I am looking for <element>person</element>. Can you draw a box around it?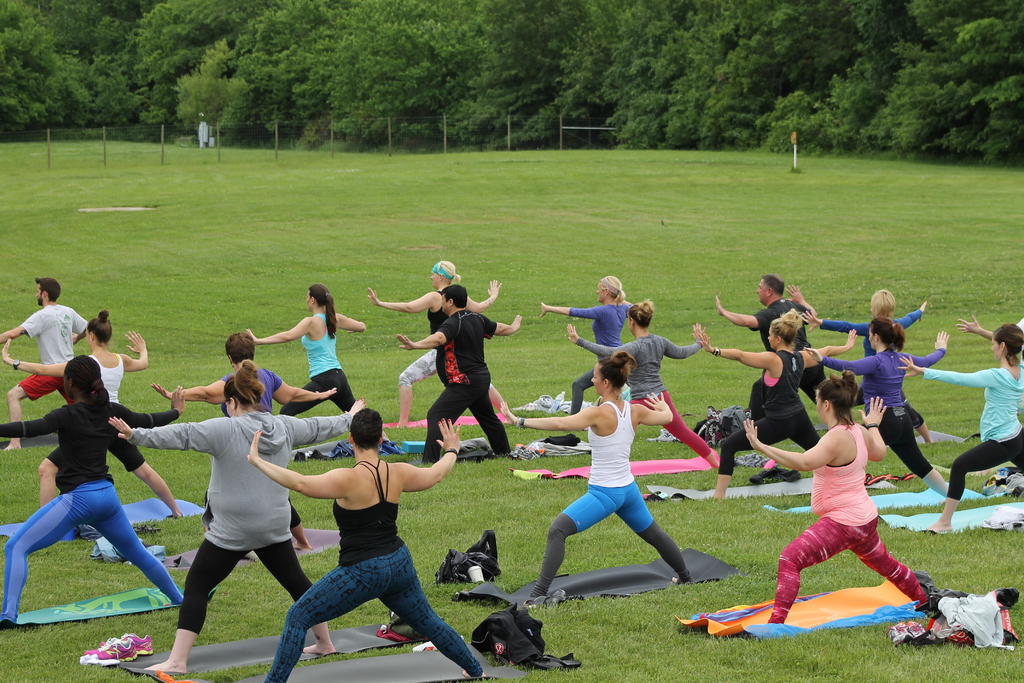
Sure, the bounding box is BBox(0, 350, 186, 625).
